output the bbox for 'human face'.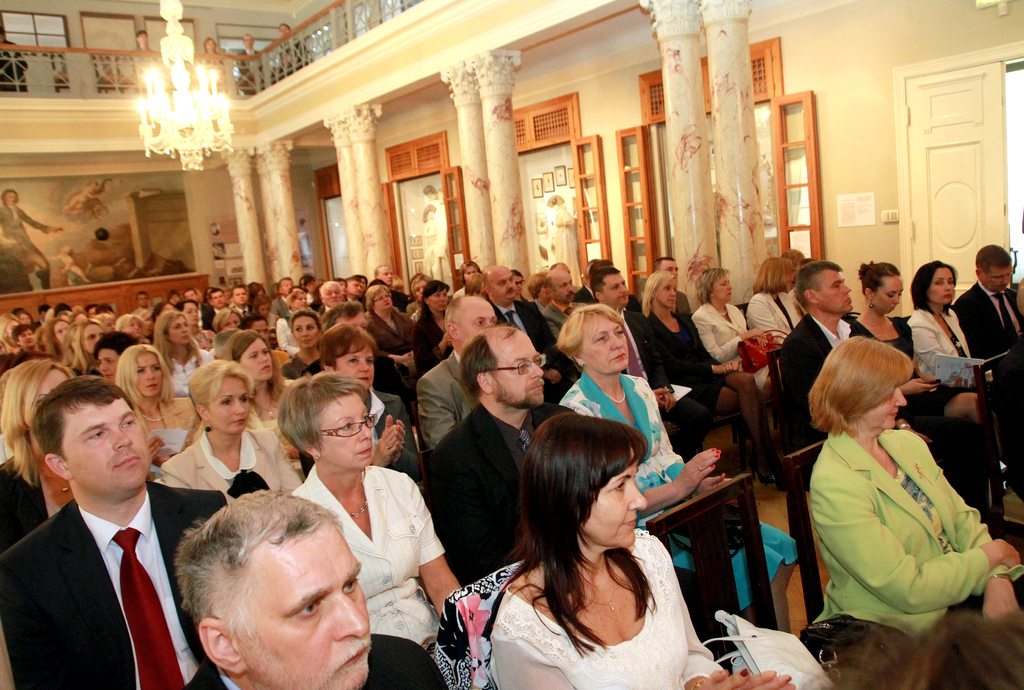
x1=135 y1=347 x2=160 y2=396.
